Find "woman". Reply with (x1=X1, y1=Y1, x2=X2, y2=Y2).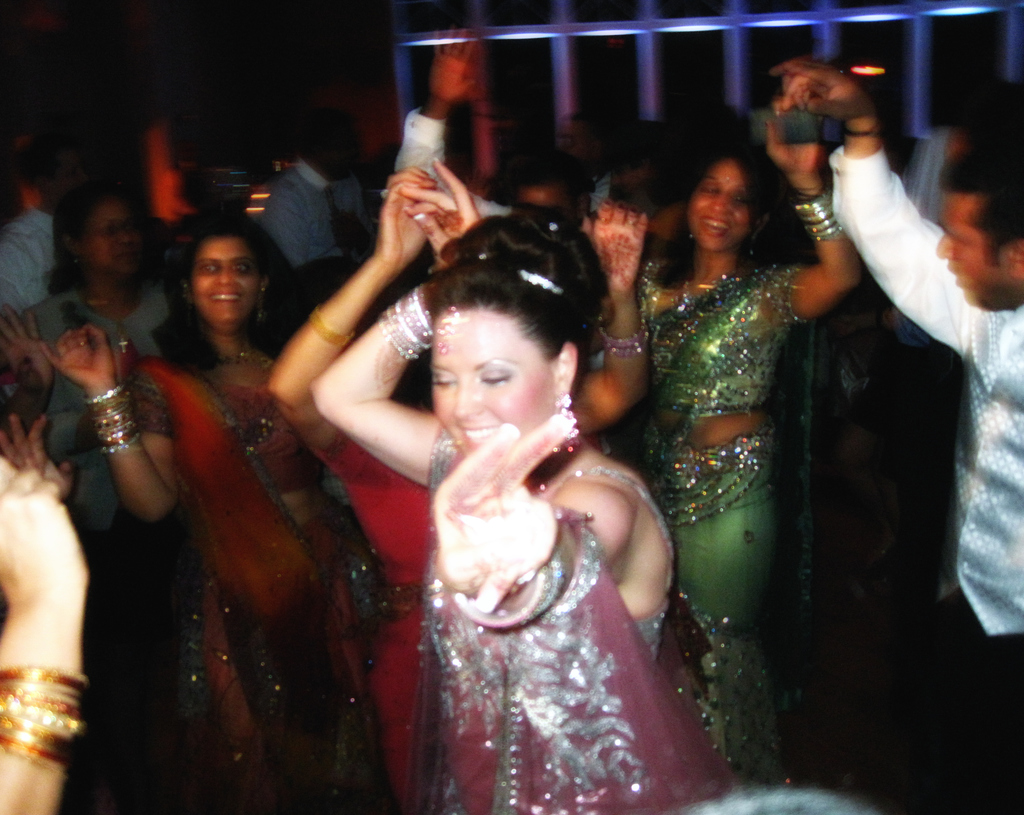
(x1=613, y1=108, x2=835, y2=743).
